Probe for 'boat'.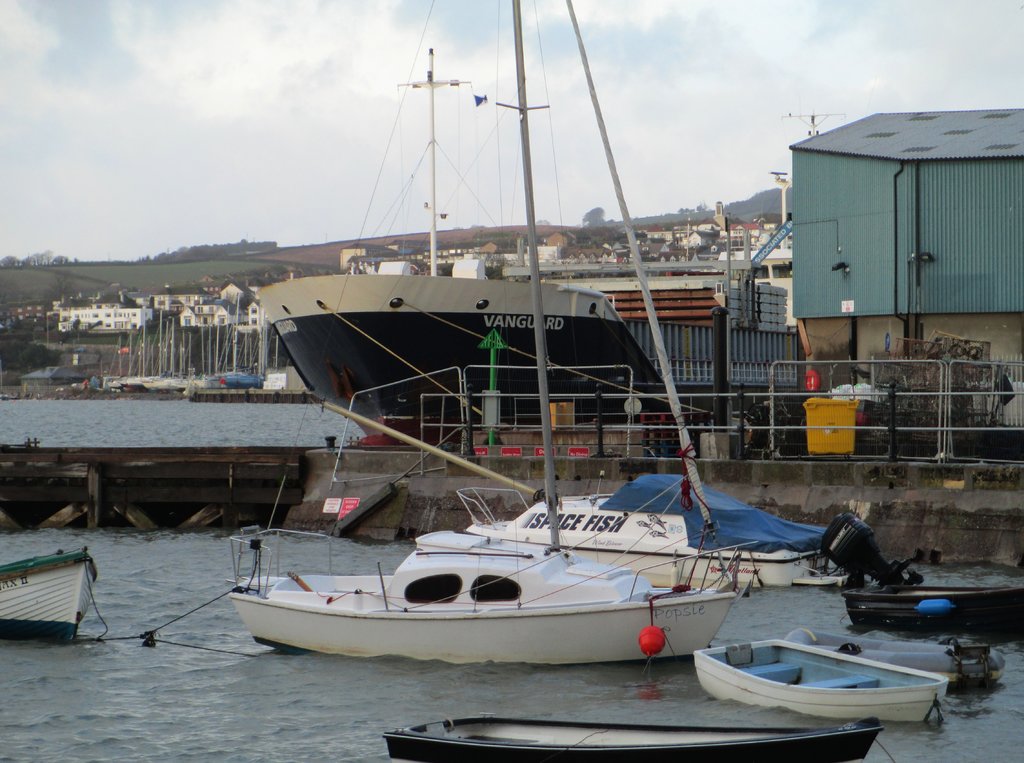
Probe result: <region>453, 0, 850, 586</region>.
